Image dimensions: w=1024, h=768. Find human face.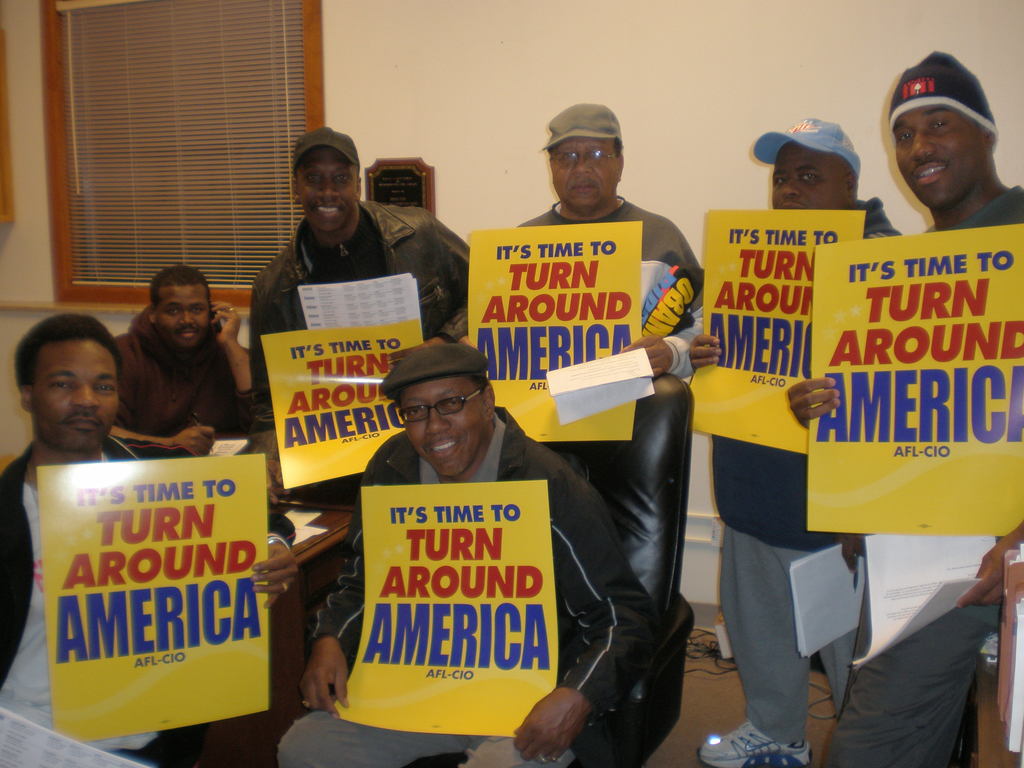
[left=770, top=147, right=845, bottom=213].
